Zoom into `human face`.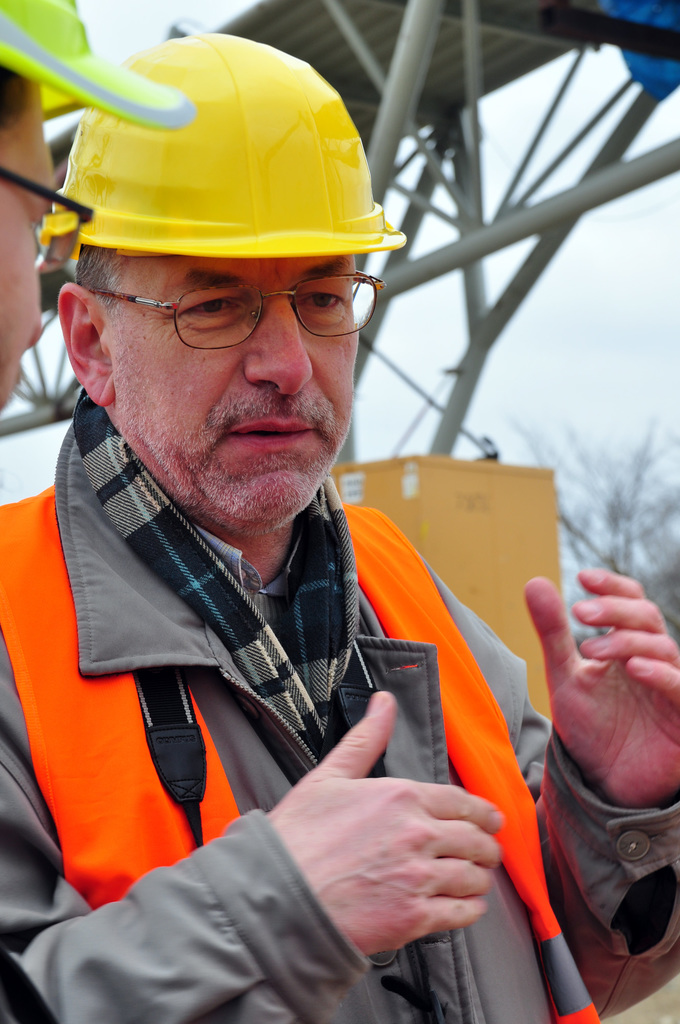
Zoom target: detection(115, 259, 357, 529).
